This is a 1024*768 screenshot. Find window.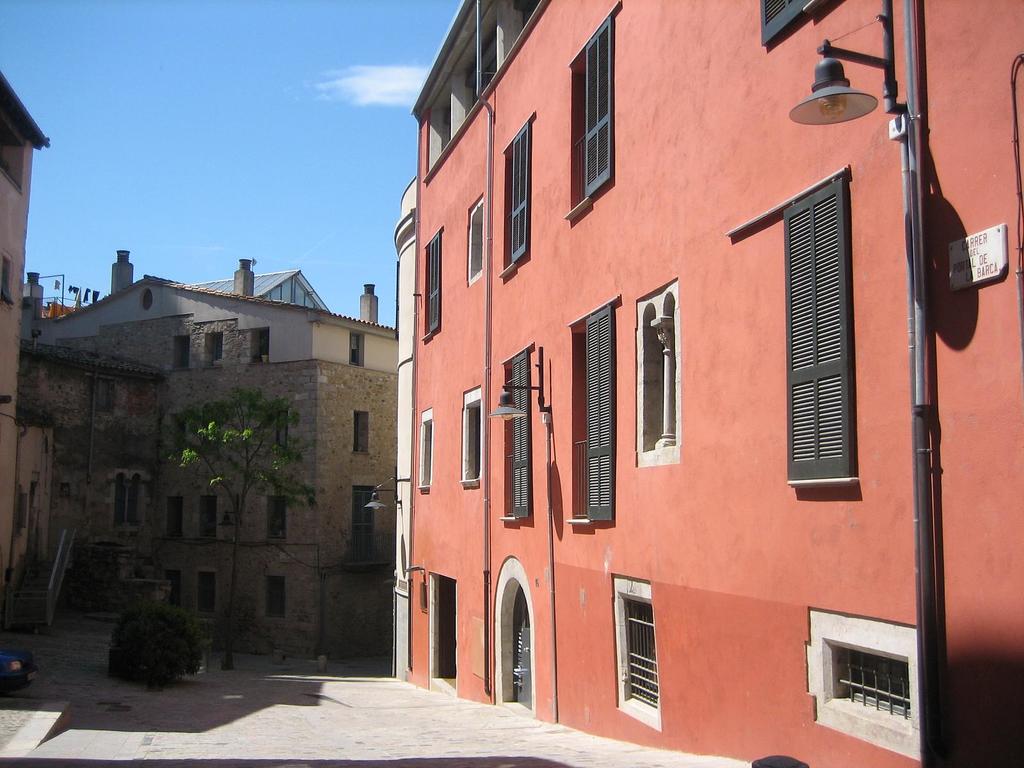
Bounding box: [left=201, top=498, right=214, bottom=536].
